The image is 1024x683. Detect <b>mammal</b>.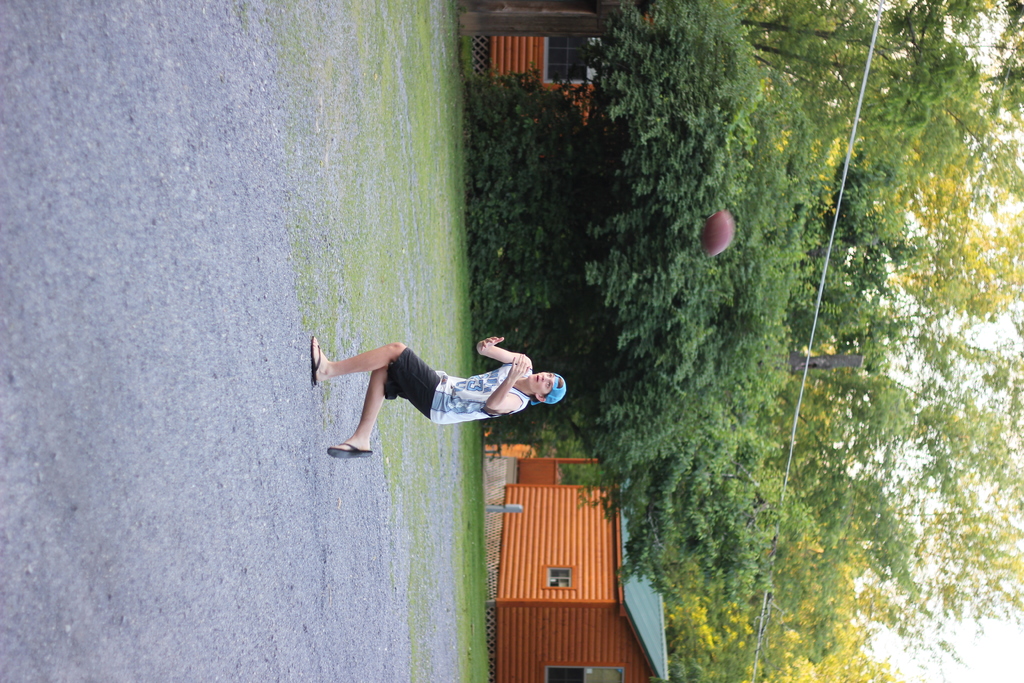
Detection: (305, 333, 599, 438).
